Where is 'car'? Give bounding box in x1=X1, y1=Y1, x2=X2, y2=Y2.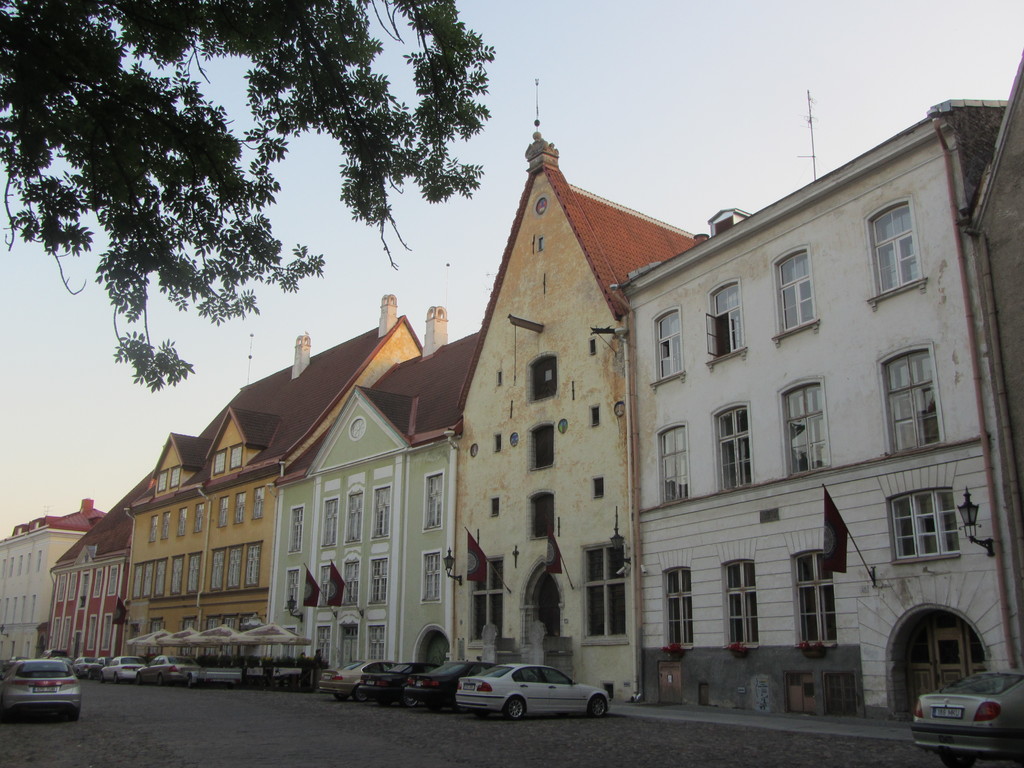
x1=909, y1=668, x2=1023, y2=767.
